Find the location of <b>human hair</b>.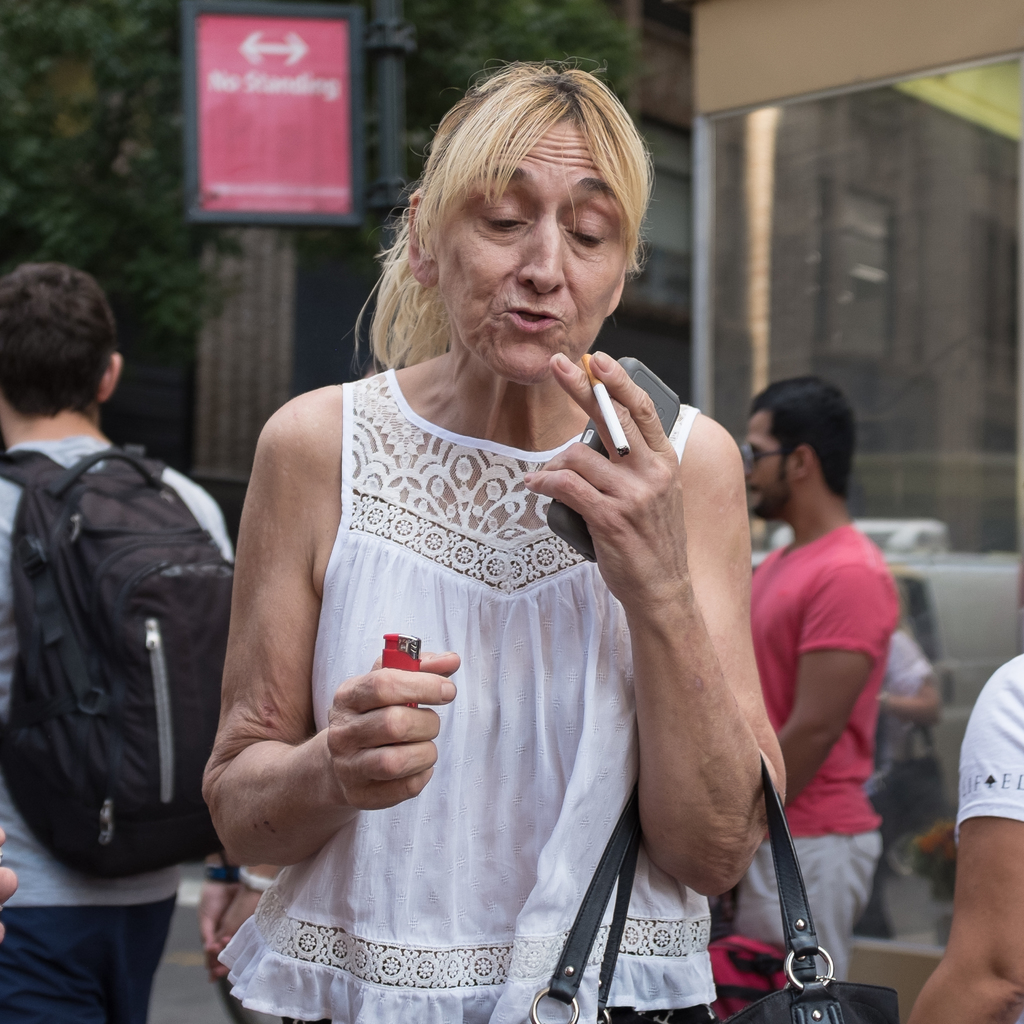
Location: {"x1": 0, "y1": 262, "x2": 118, "y2": 428}.
